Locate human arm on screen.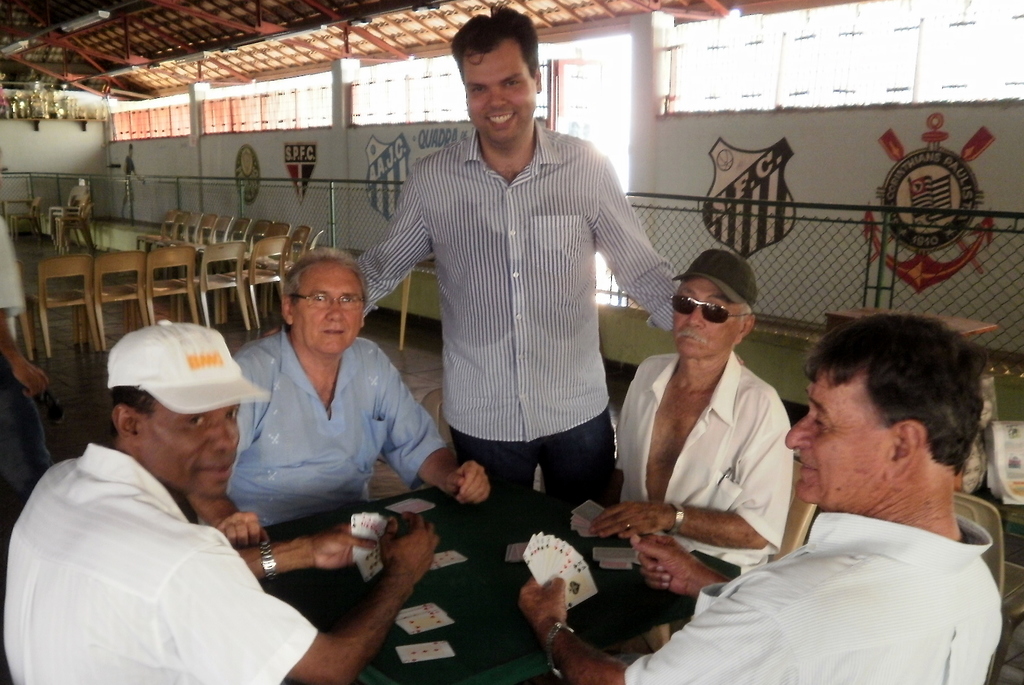
On screen at rect(346, 157, 441, 328).
